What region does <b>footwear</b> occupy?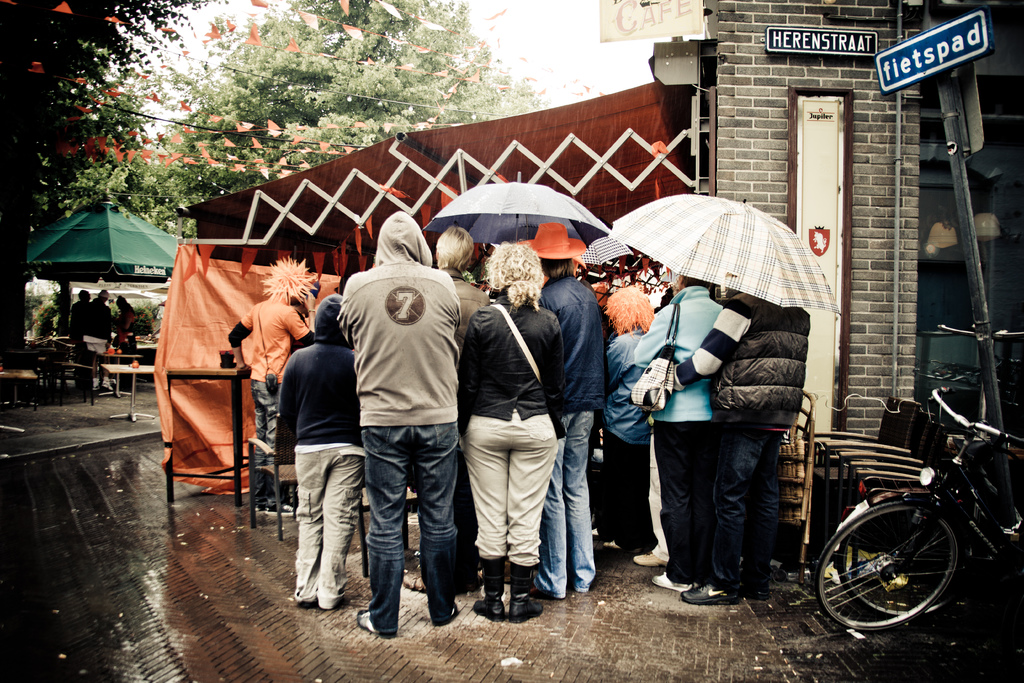
[x1=679, y1=580, x2=737, y2=603].
